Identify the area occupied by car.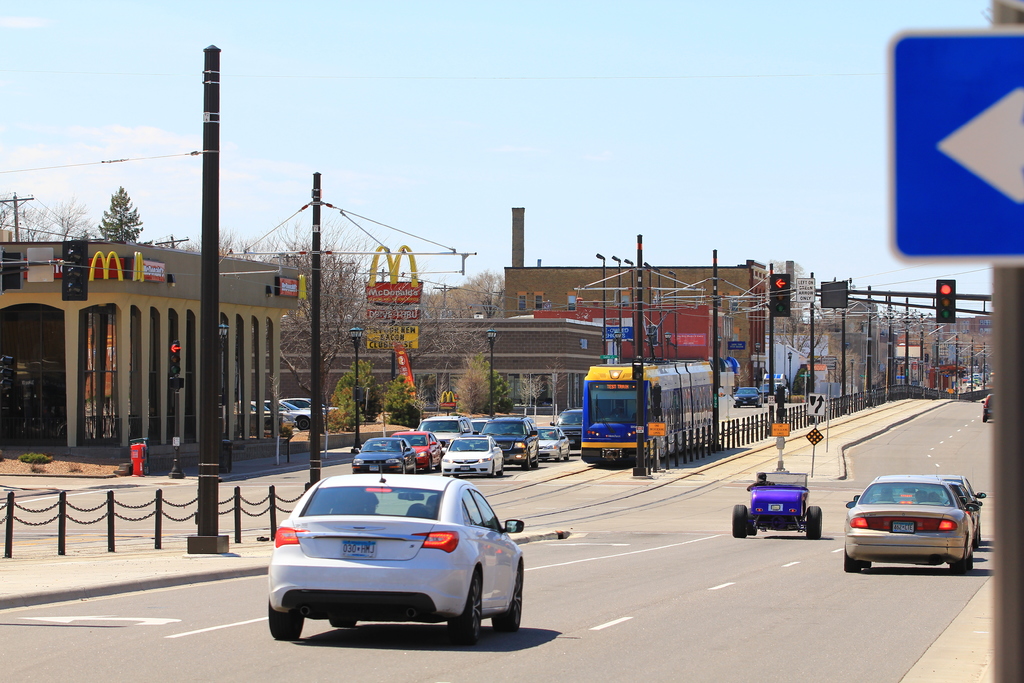
Area: locate(419, 412, 474, 437).
